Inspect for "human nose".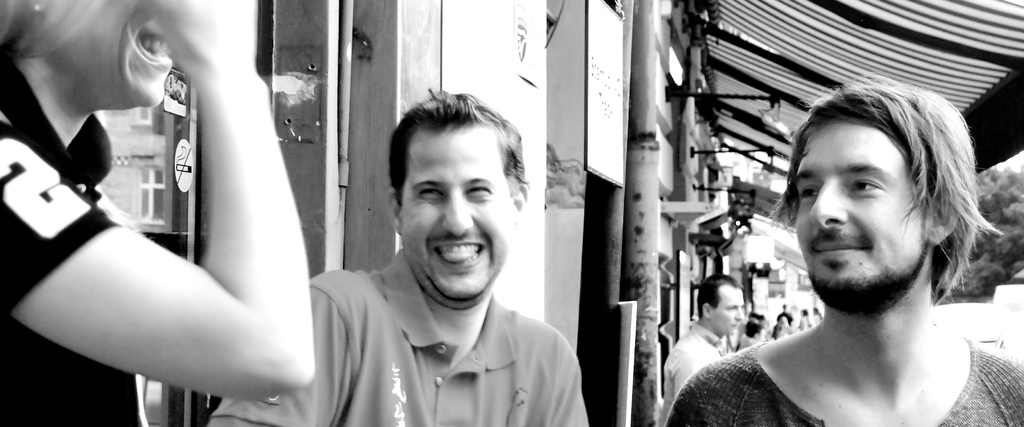
Inspection: {"left": 734, "top": 308, "right": 742, "bottom": 320}.
